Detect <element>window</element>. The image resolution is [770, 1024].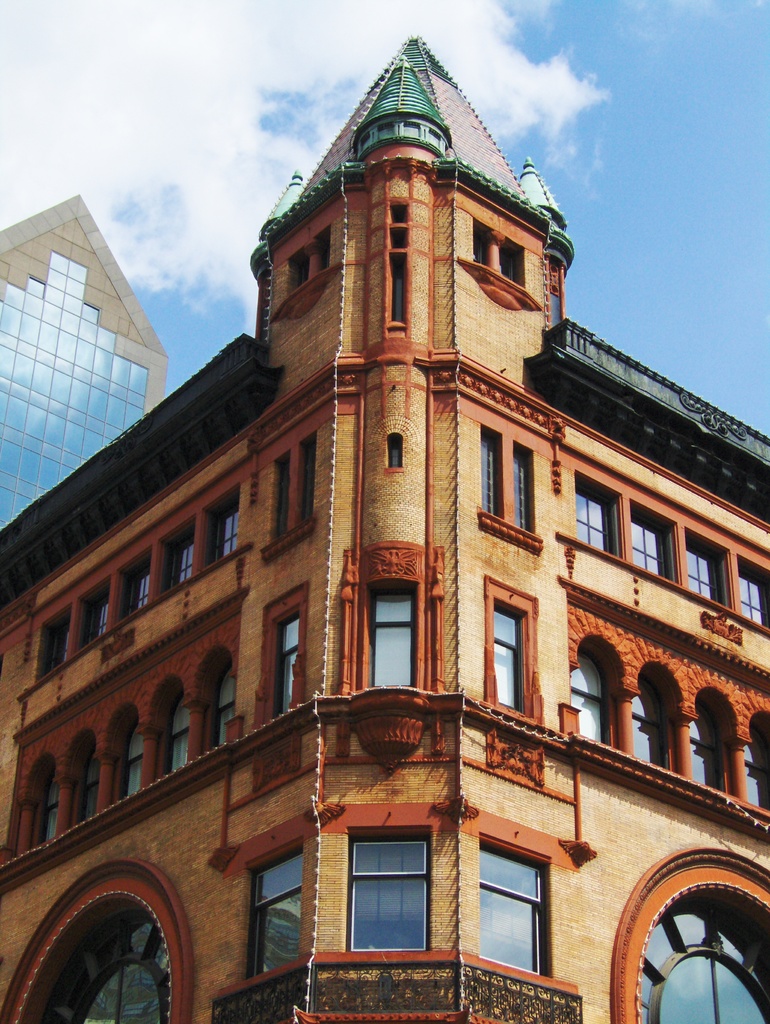
632/510/682/580.
